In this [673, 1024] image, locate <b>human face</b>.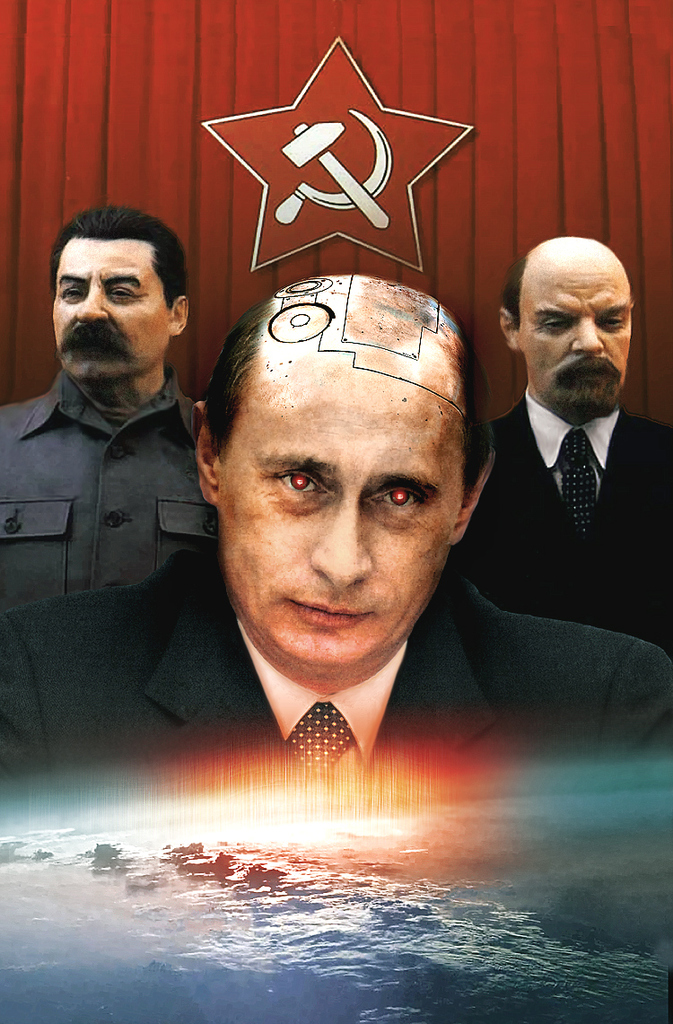
Bounding box: 212:391:463:660.
